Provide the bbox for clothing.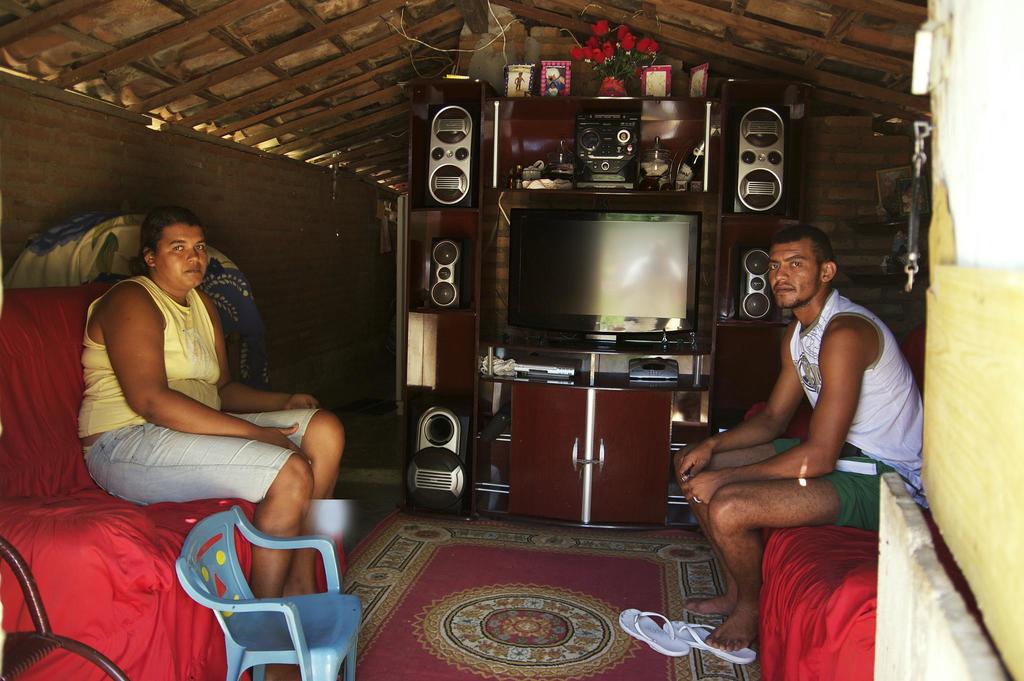
select_region(766, 288, 924, 532).
